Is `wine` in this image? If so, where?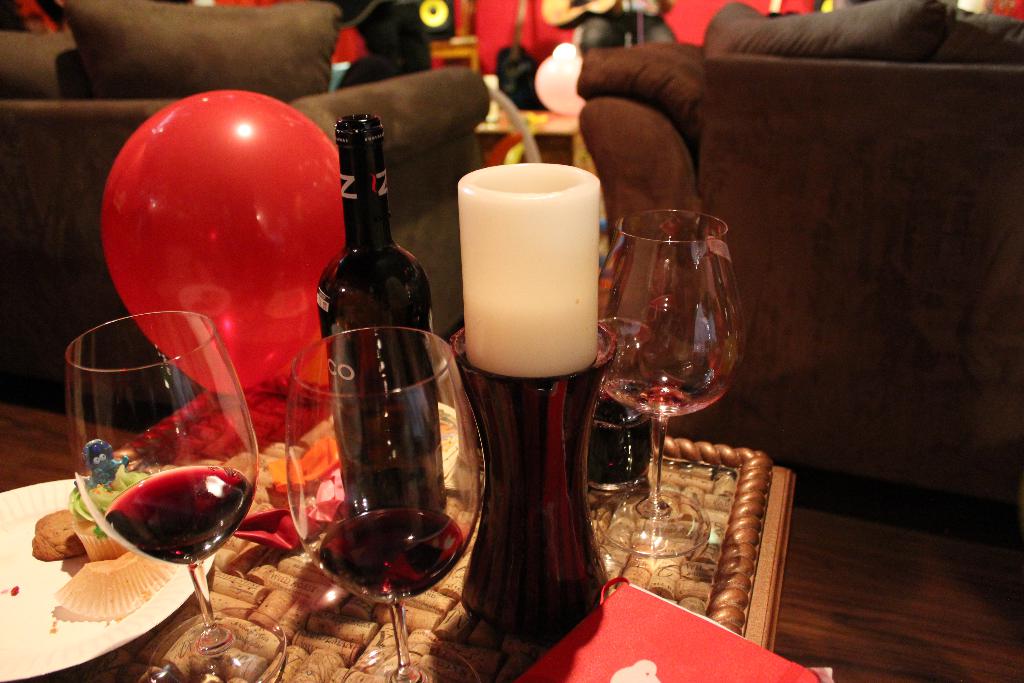
Yes, at <box>310,110,443,549</box>.
